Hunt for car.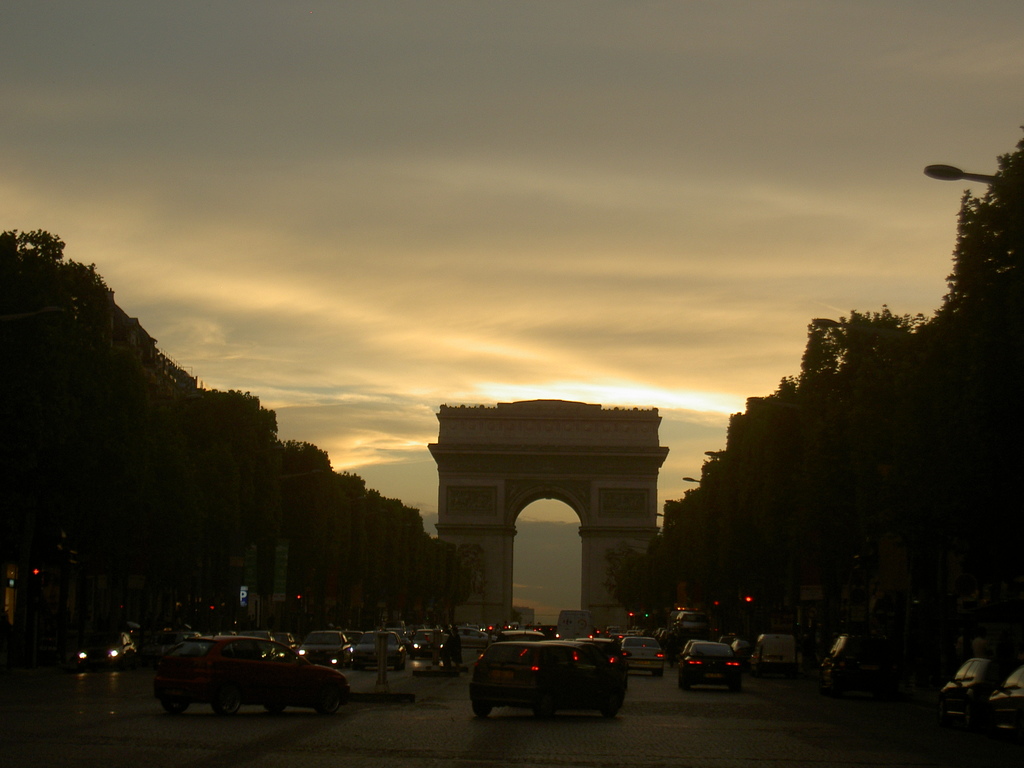
Hunted down at 463:642:629:728.
